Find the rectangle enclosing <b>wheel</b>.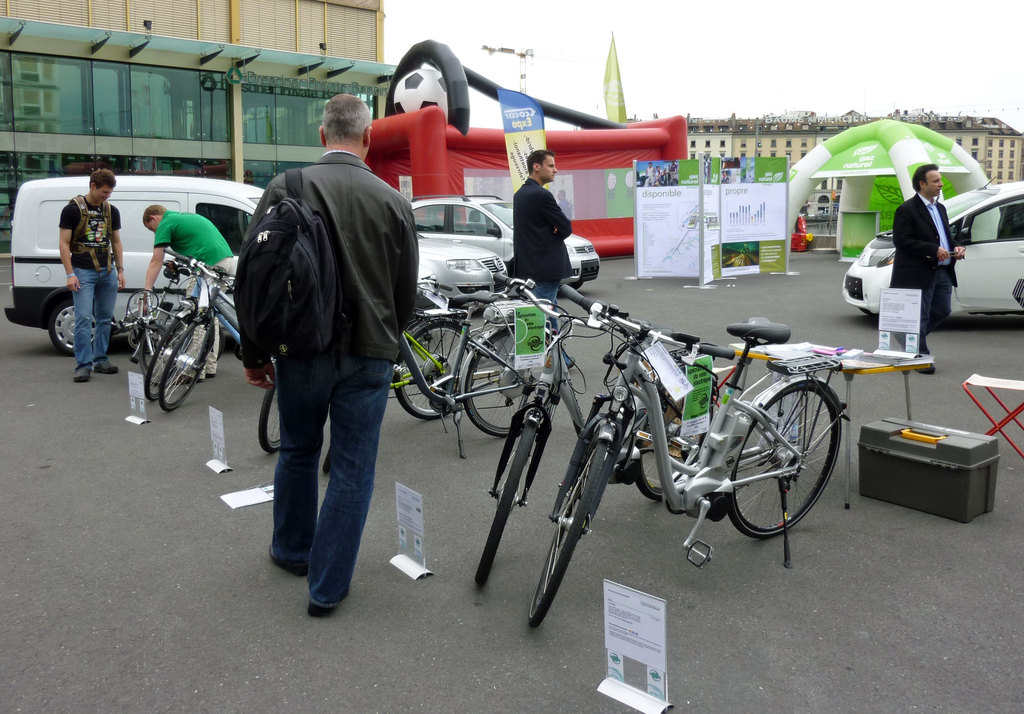
(463,325,559,436).
